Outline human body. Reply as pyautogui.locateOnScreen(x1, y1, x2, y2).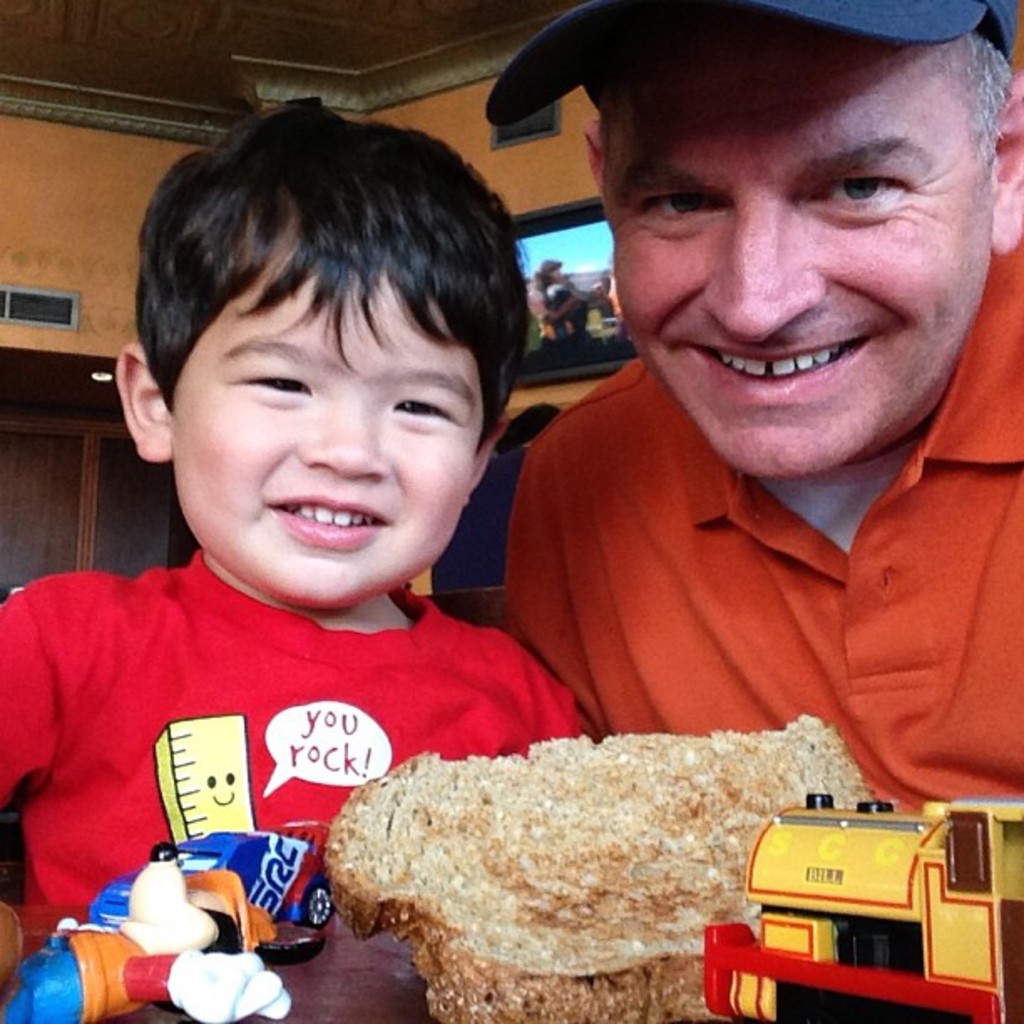
pyautogui.locateOnScreen(0, 97, 599, 1022).
